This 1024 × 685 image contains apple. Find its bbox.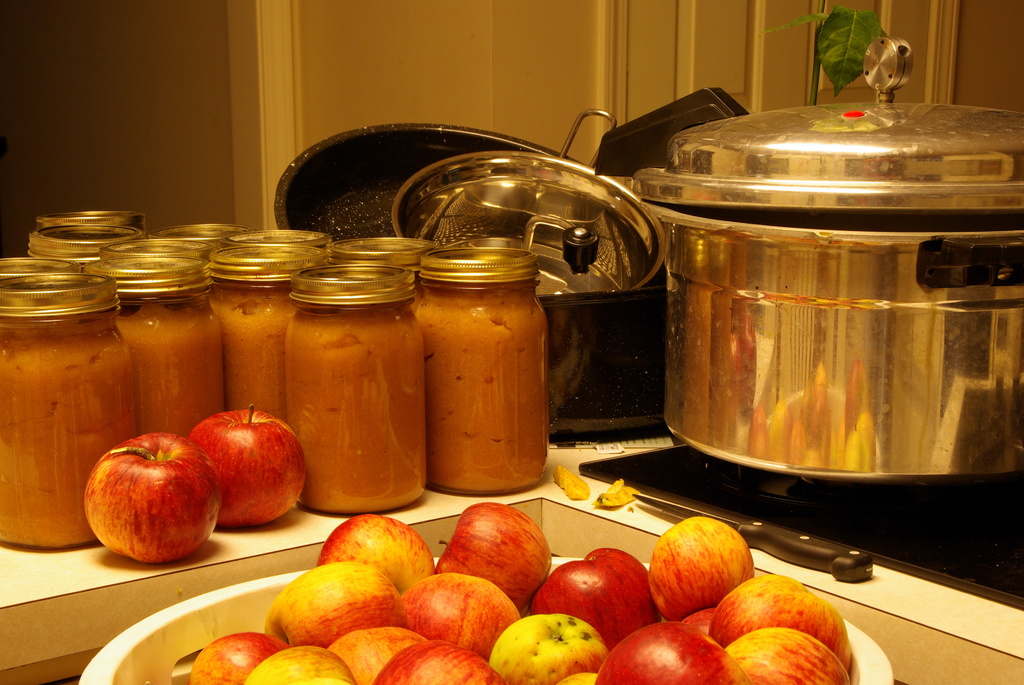
<region>83, 432, 220, 566</region>.
